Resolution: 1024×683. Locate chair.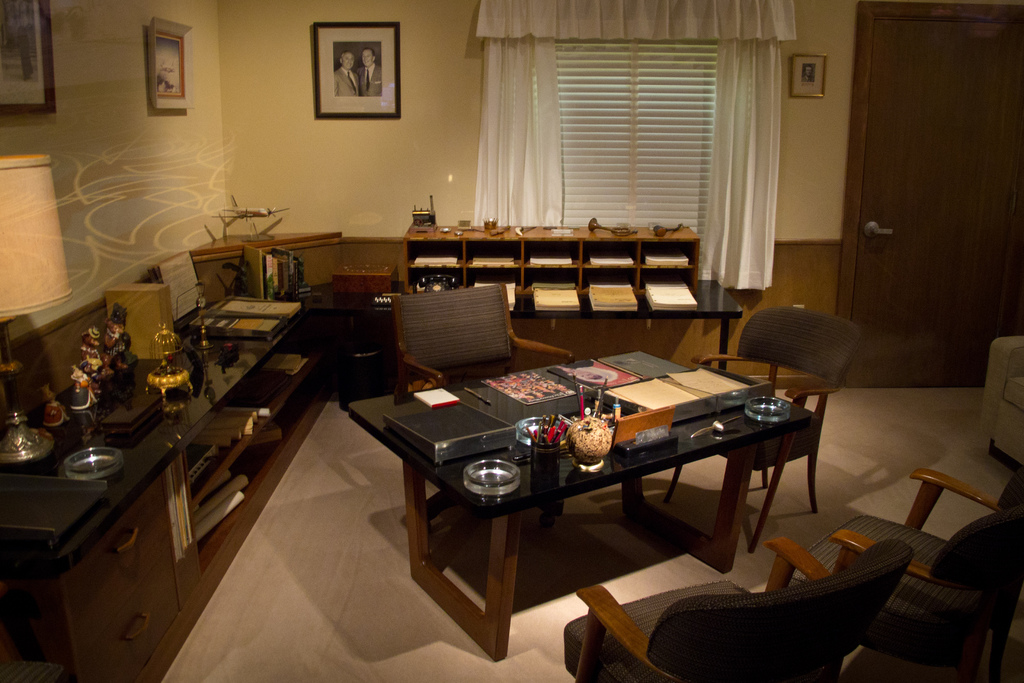
Rect(560, 541, 902, 682).
